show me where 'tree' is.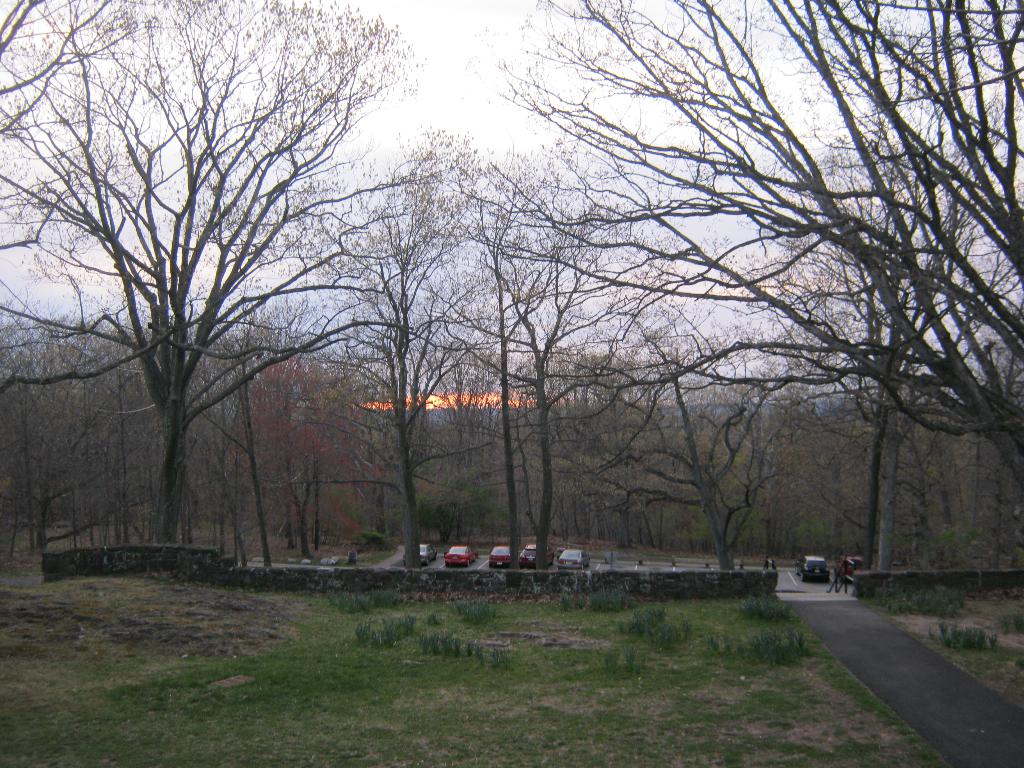
'tree' is at x1=47, y1=21, x2=377, y2=616.
